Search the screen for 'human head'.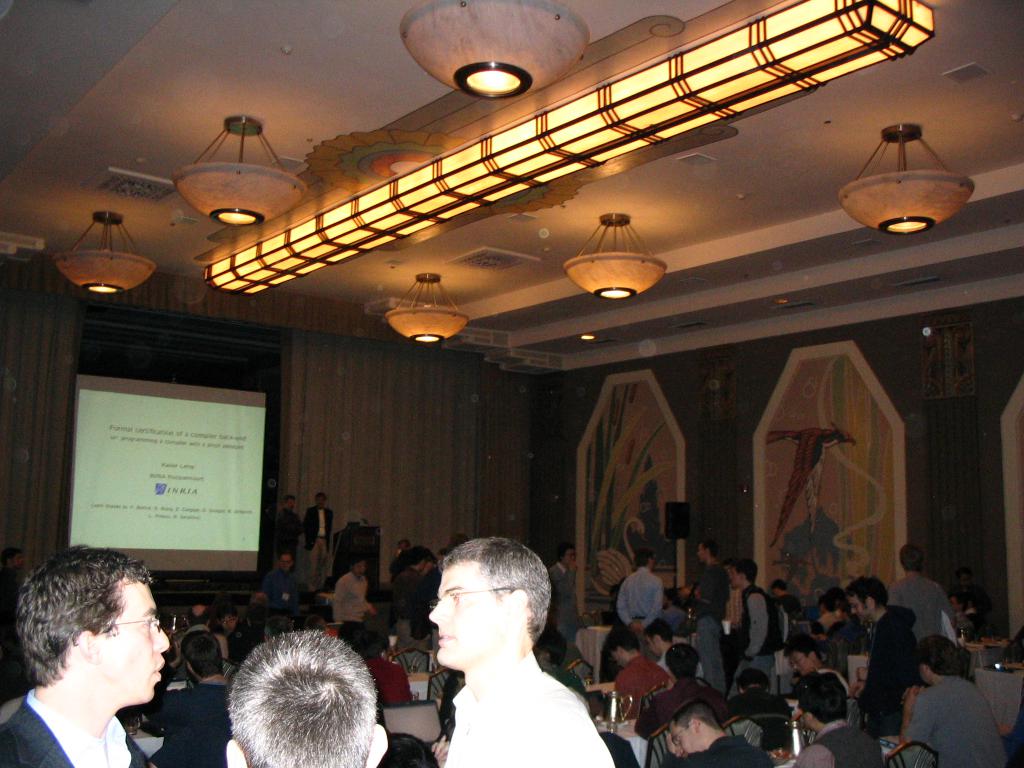
Found at 276:550:295:570.
